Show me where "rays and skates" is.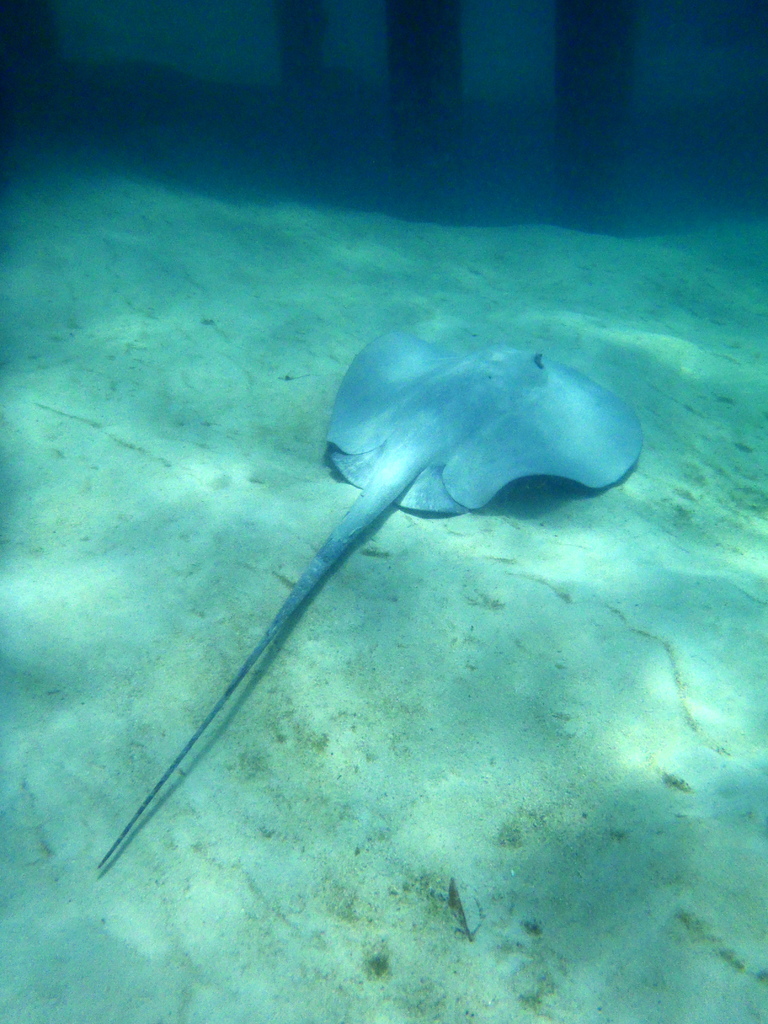
"rays and skates" is at 94:324:646:876.
